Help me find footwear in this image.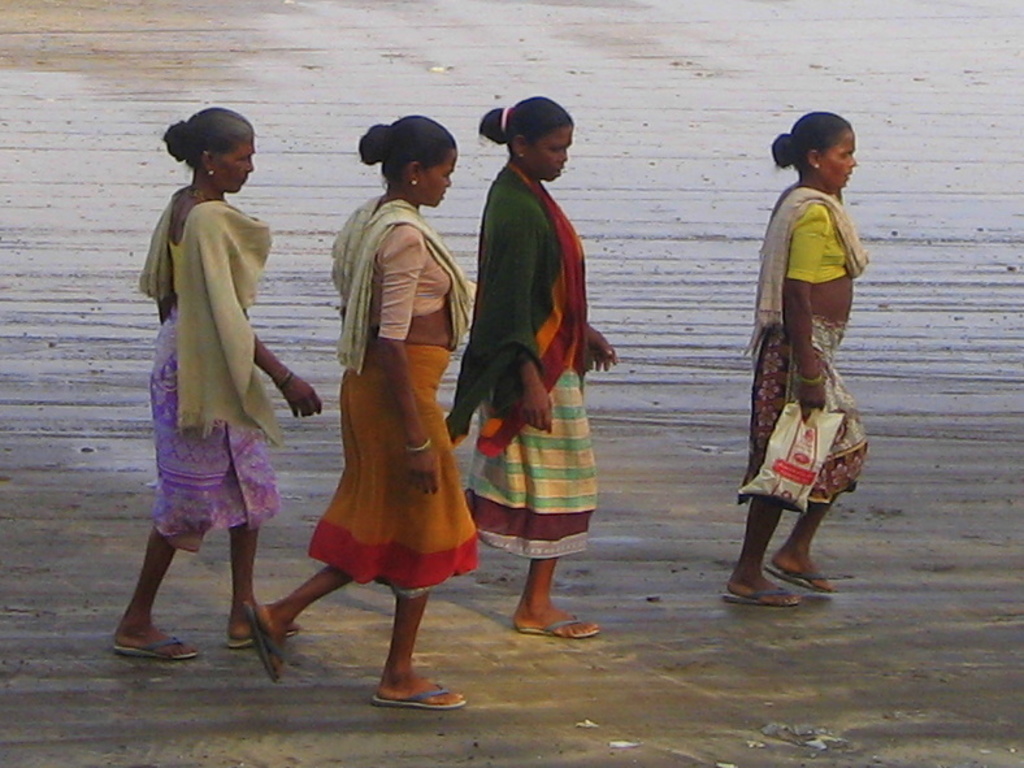
Found it: {"x1": 229, "y1": 626, "x2": 295, "y2": 645}.
